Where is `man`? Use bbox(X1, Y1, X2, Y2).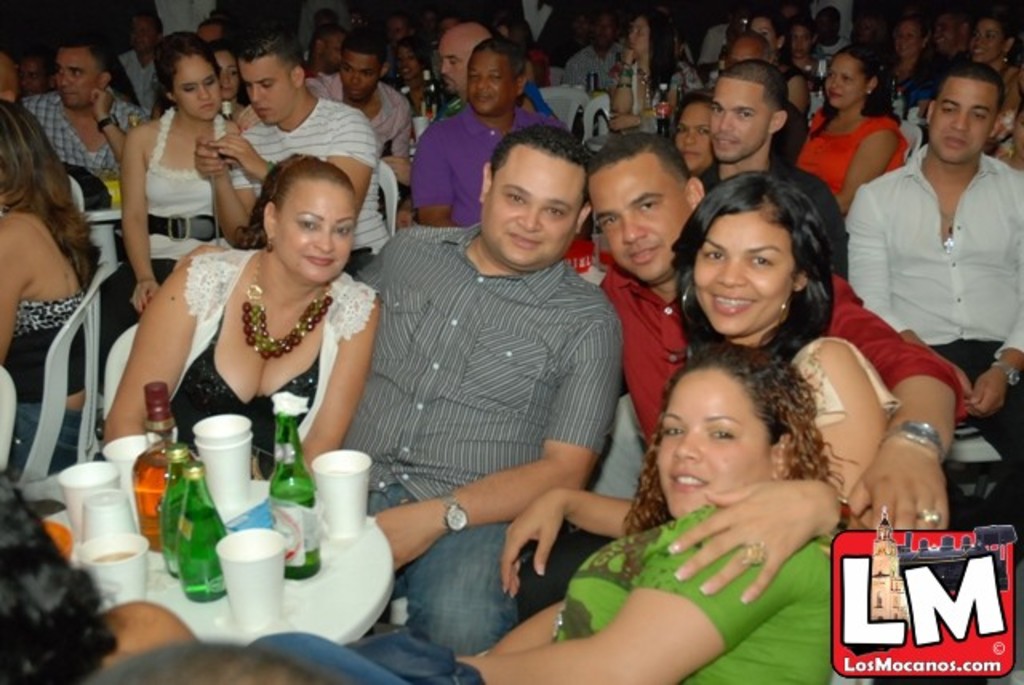
bbox(405, 35, 557, 227).
